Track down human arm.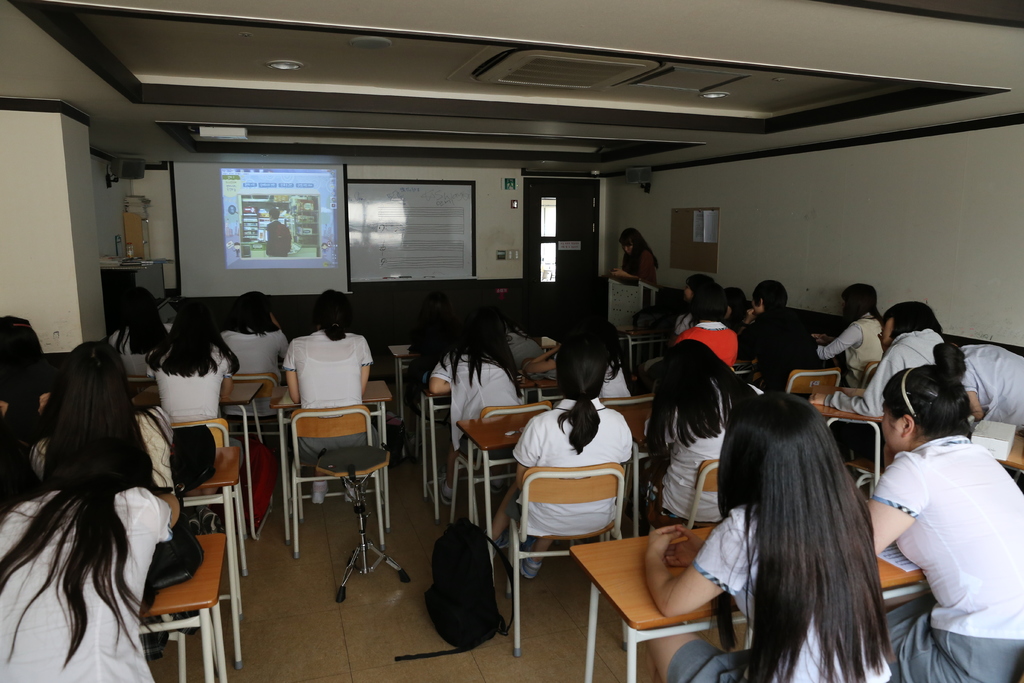
Tracked to <bbox>38, 391, 49, 415</bbox>.
